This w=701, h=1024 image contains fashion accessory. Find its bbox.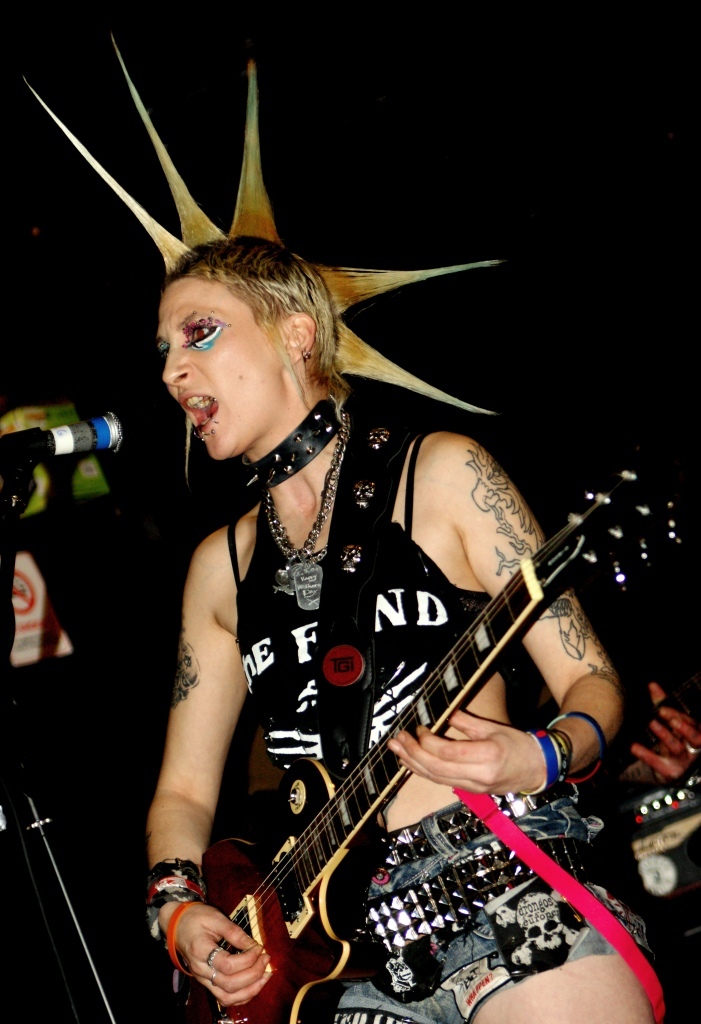
{"left": 160, "top": 893, "right": 196, "bottom": 975}.
